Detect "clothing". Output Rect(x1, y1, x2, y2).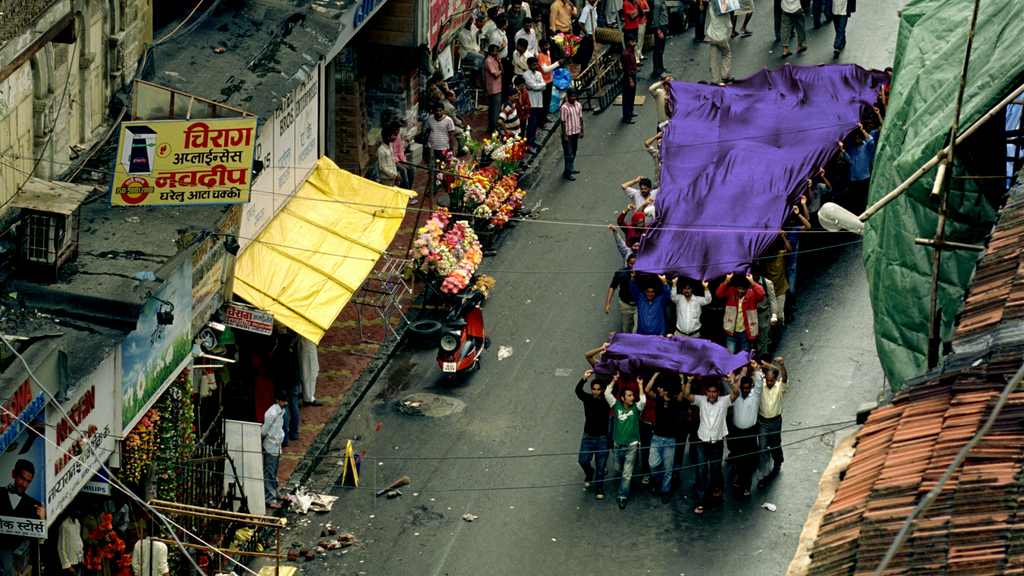
Rect(671, 288, 705, 335).
